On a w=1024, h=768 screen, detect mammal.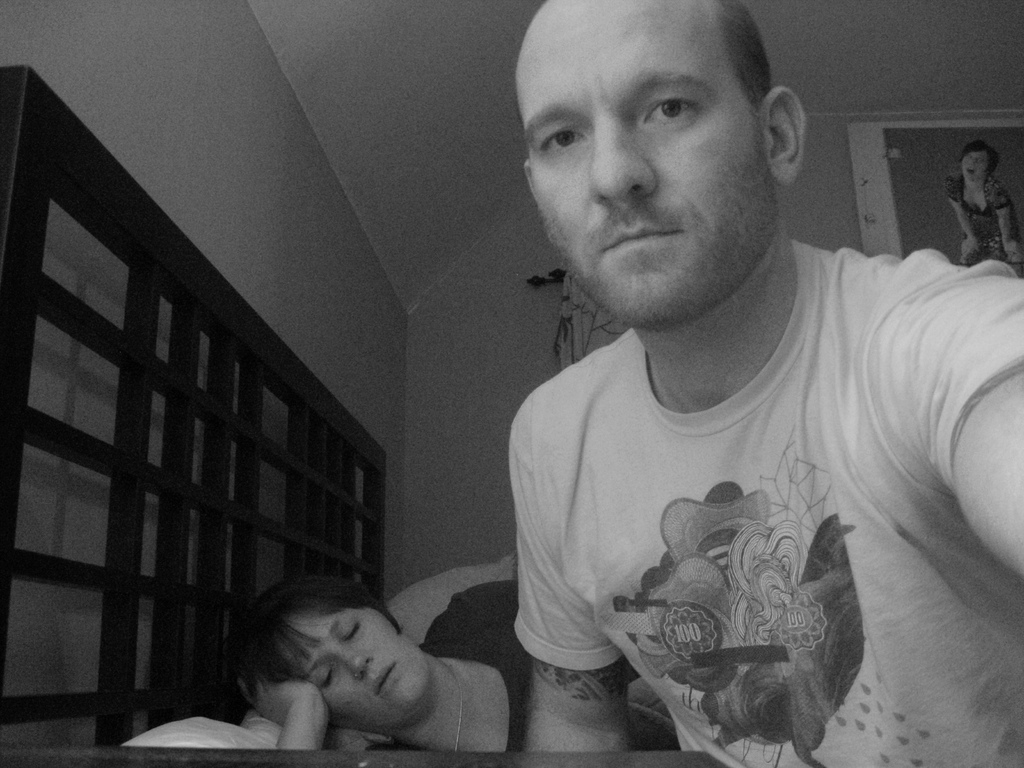
<region>945, 136, 1019, 259</region>.
